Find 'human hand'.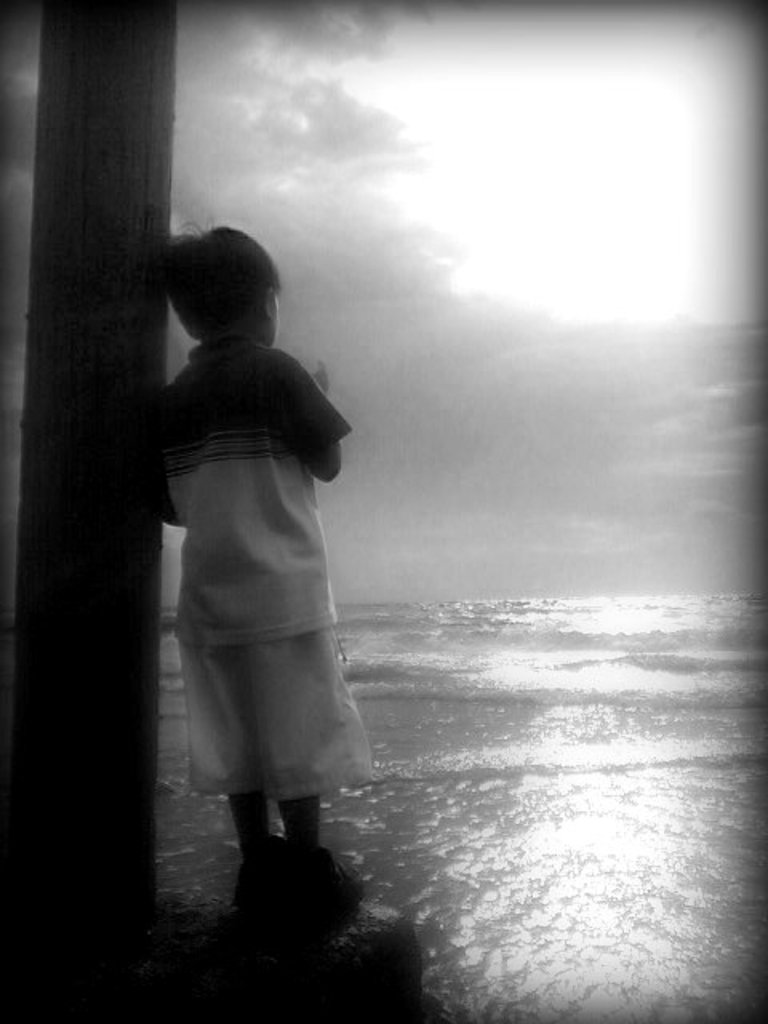
bbox=(267, 346, 357, 483).
